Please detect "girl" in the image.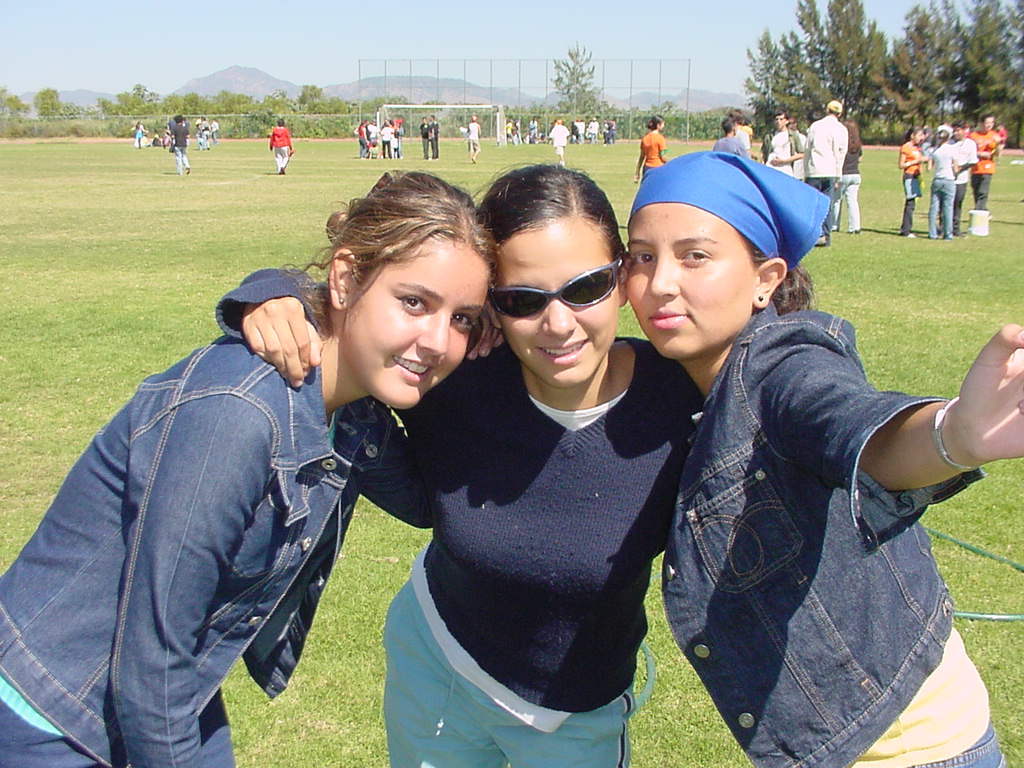
BBox(0, 166, 496, 767).
